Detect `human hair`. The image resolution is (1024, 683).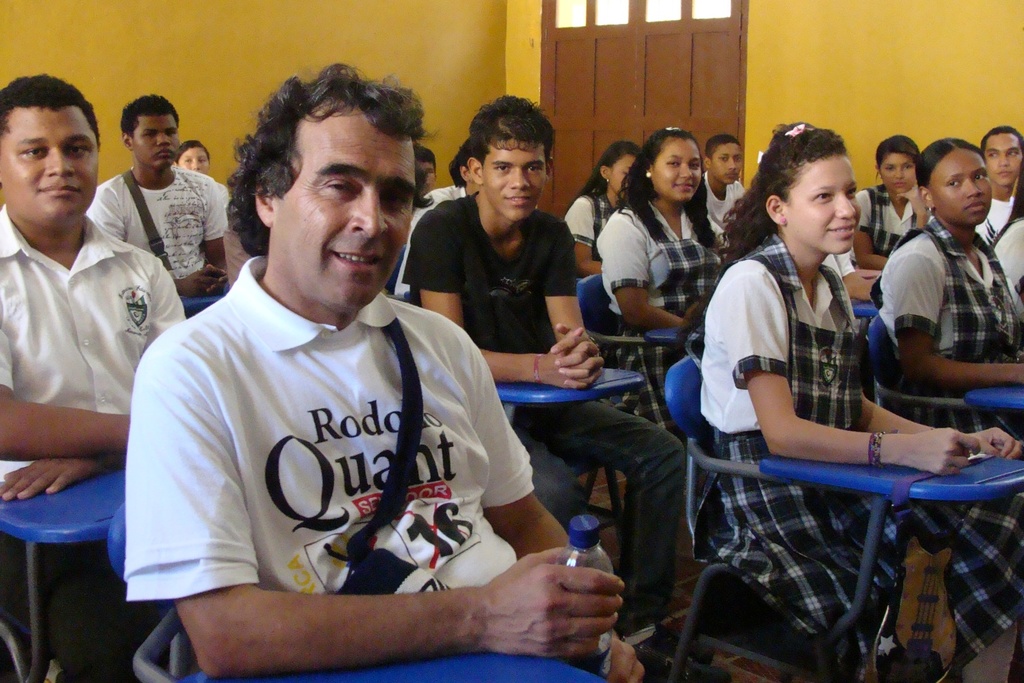
bbox=(915, 138, 982, 188).
